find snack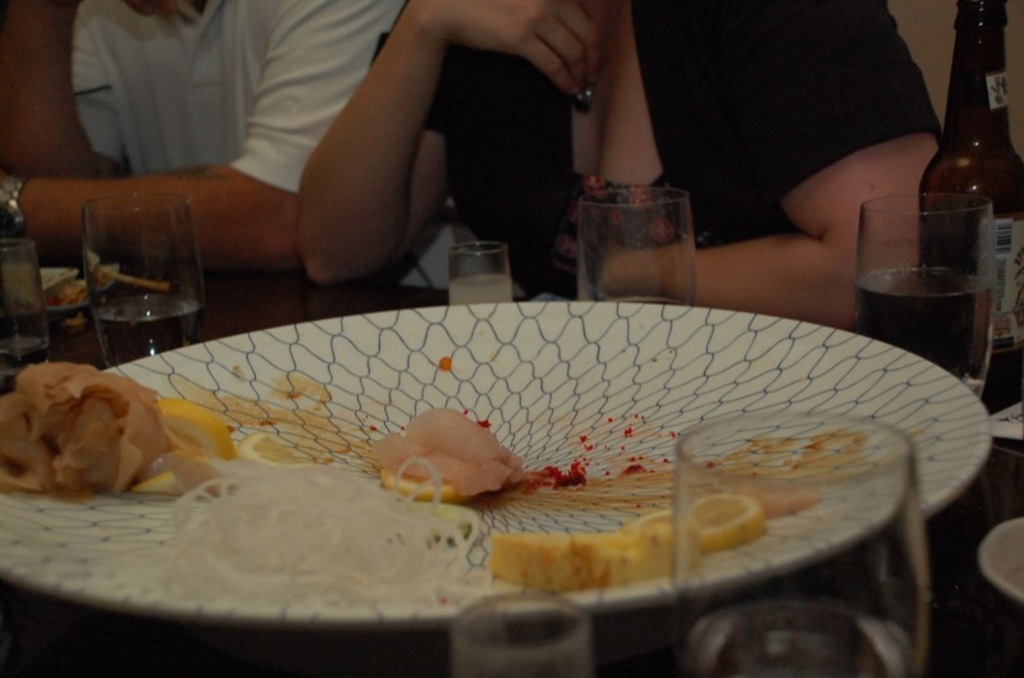
box(374, 407, 534, 509)
